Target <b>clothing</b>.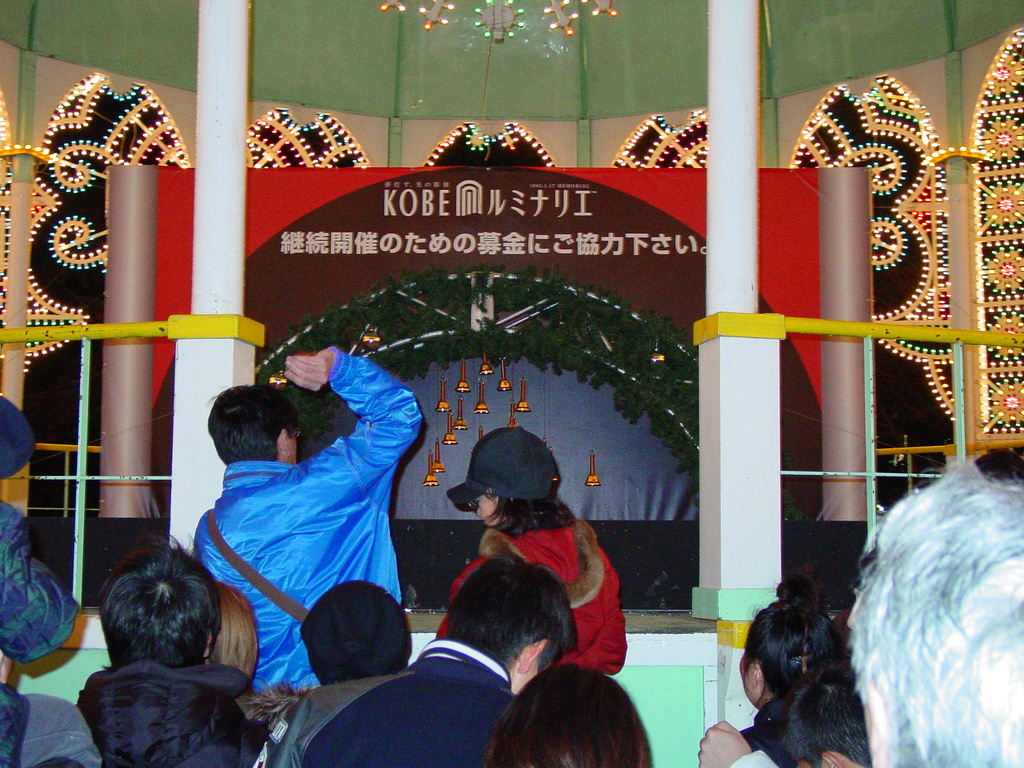
Target region: 203, 336, 438, 704.
